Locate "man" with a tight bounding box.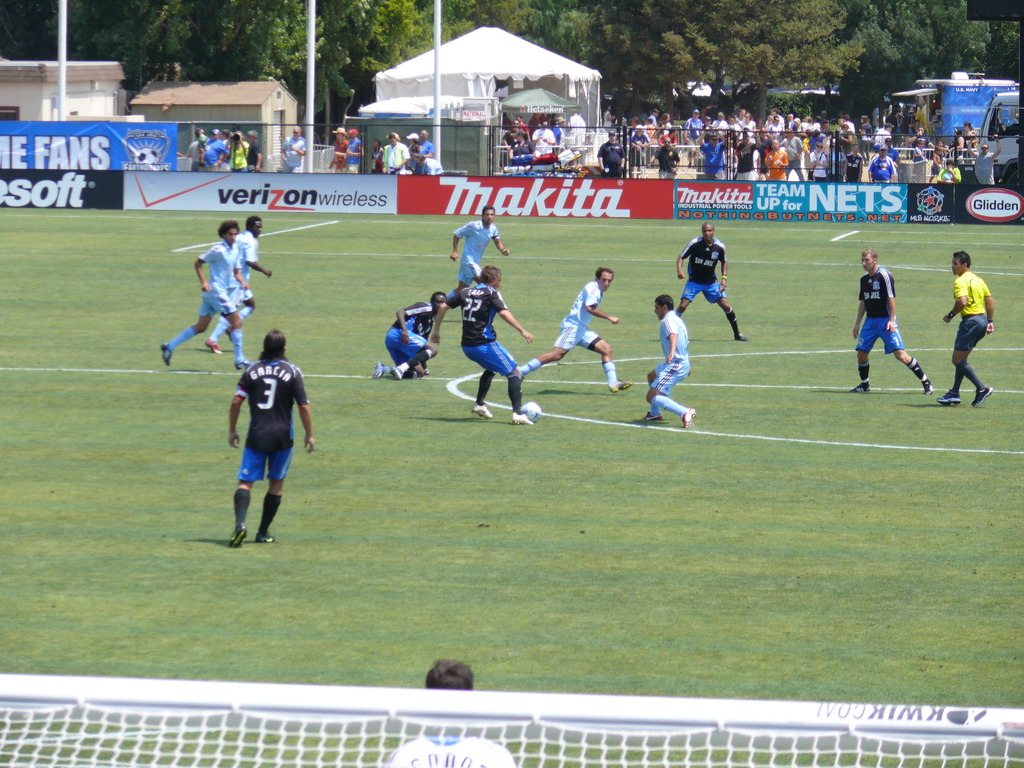
376,127,411,183.
